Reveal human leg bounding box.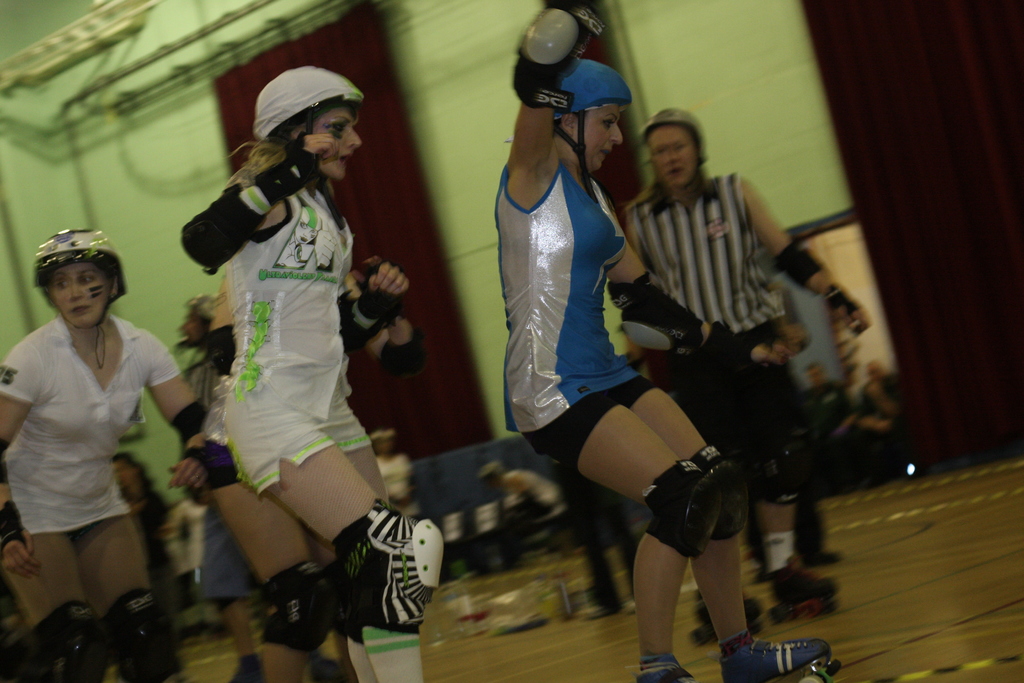
Revealed: pyautogui.locateOnScreen(209, 448, 329, 682).
